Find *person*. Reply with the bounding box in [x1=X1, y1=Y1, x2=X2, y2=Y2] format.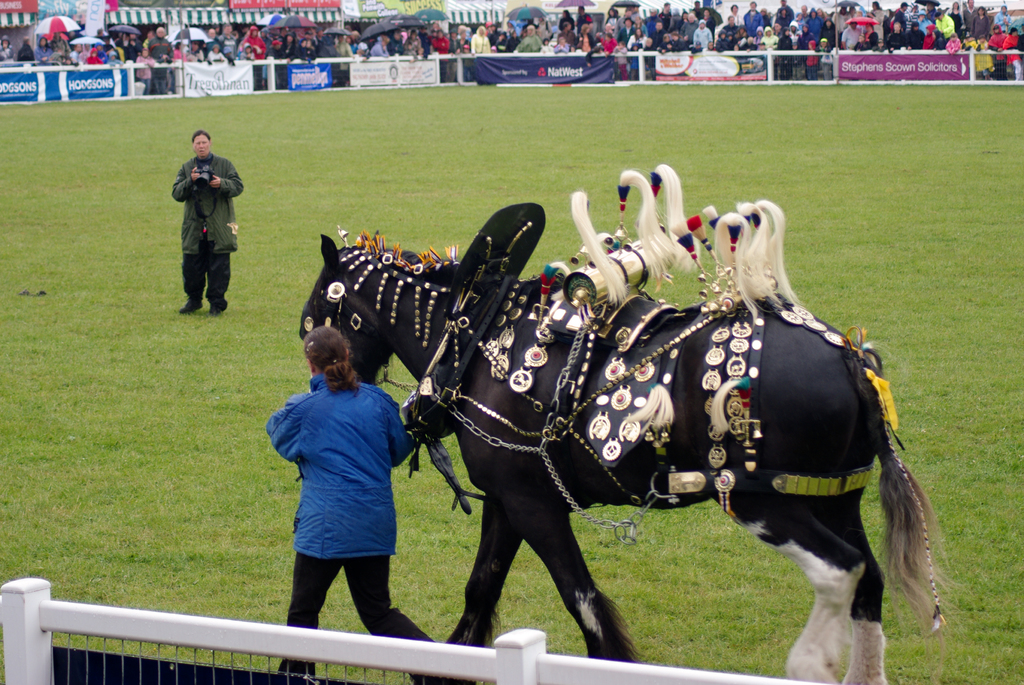
[x1=173, y1=132, x2=241, y2=318].
